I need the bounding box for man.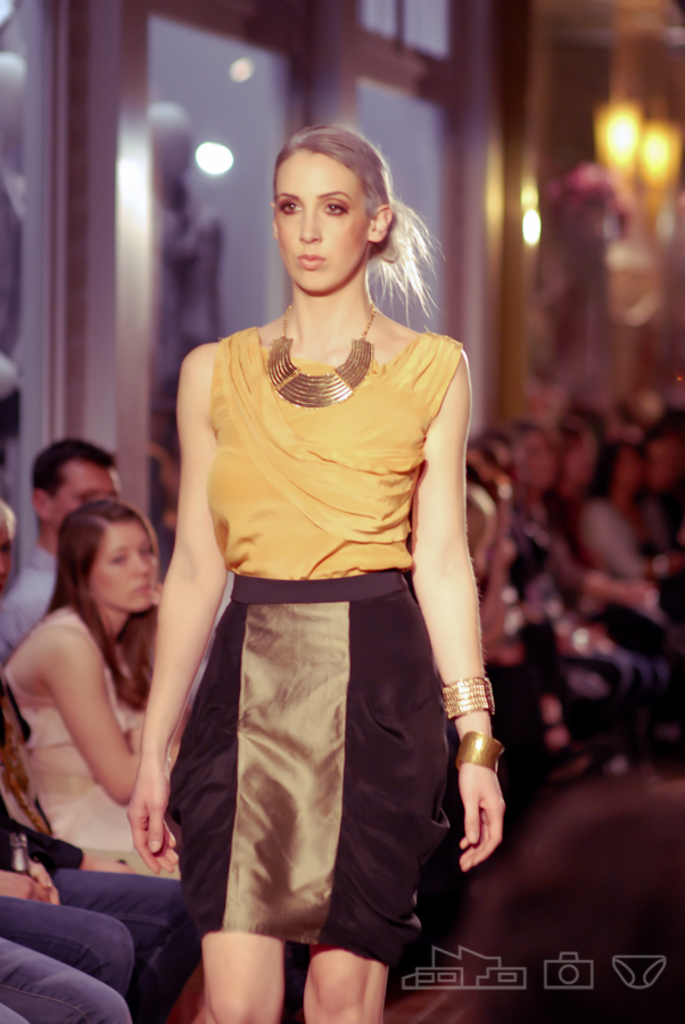
Here it is: box(0, 430, 125, 653).
